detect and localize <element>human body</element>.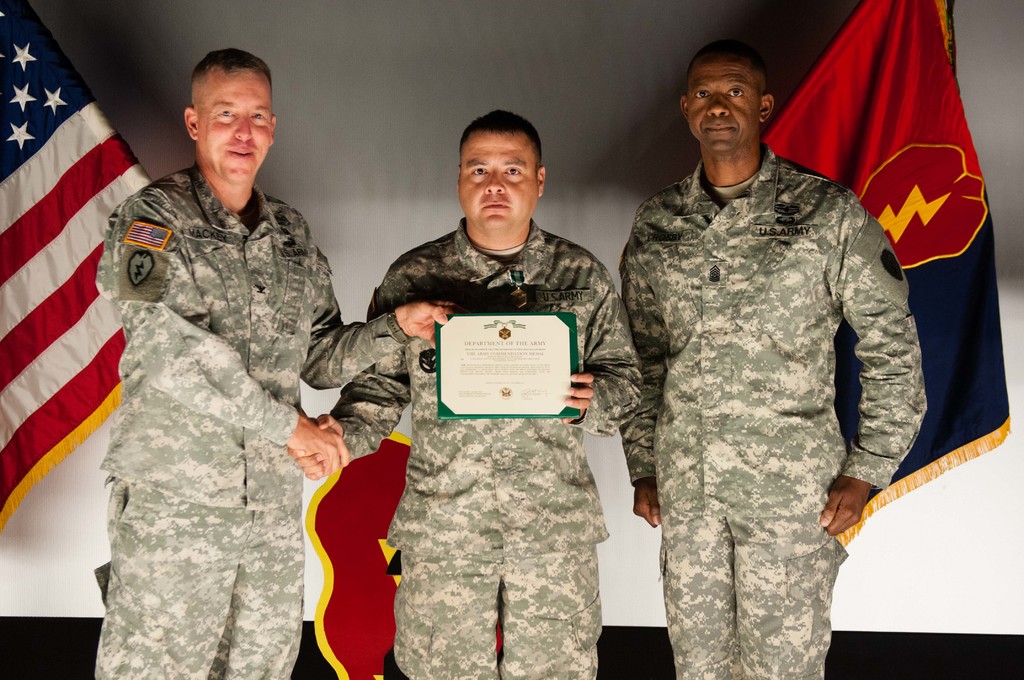
Localized at [95, 164, 470, 679].
